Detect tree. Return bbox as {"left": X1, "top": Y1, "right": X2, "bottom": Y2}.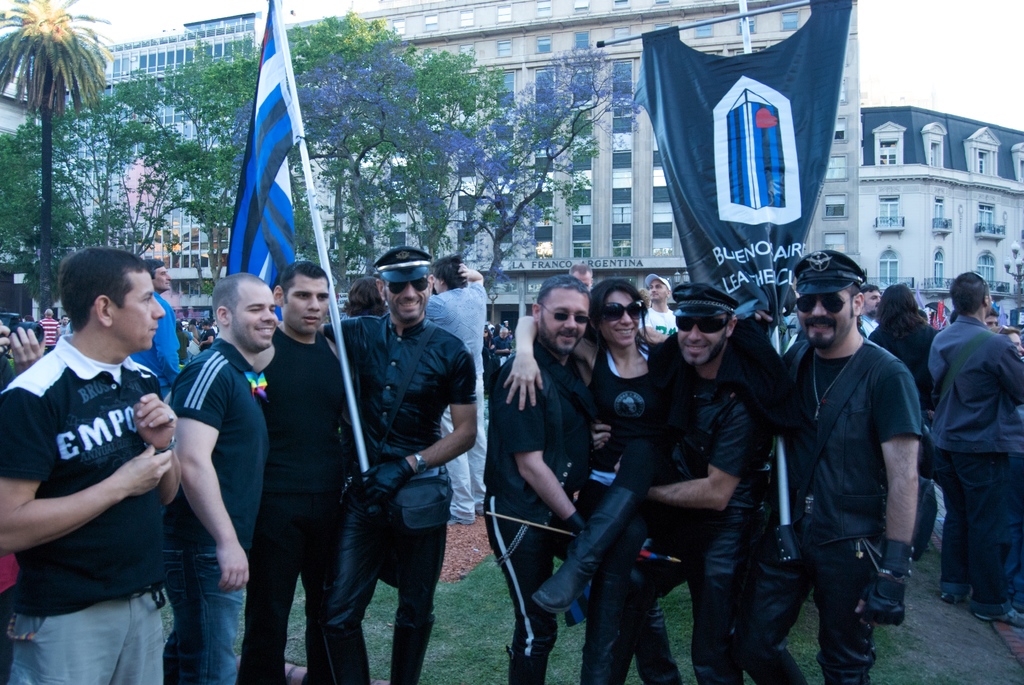
{"left": 0, "top": 116, "right": 88, "bottom": 252}.
